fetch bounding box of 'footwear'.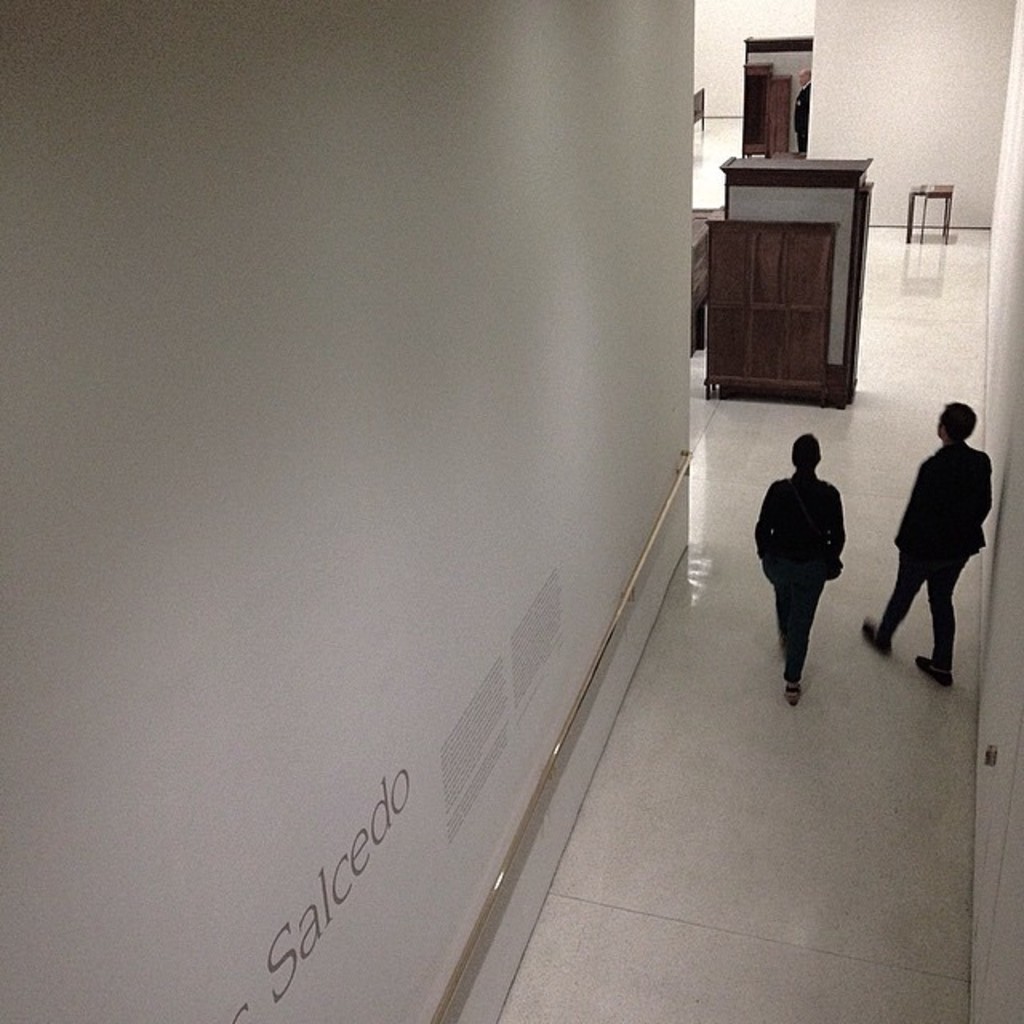
Bbox: region(917, 656, 957, 688).
